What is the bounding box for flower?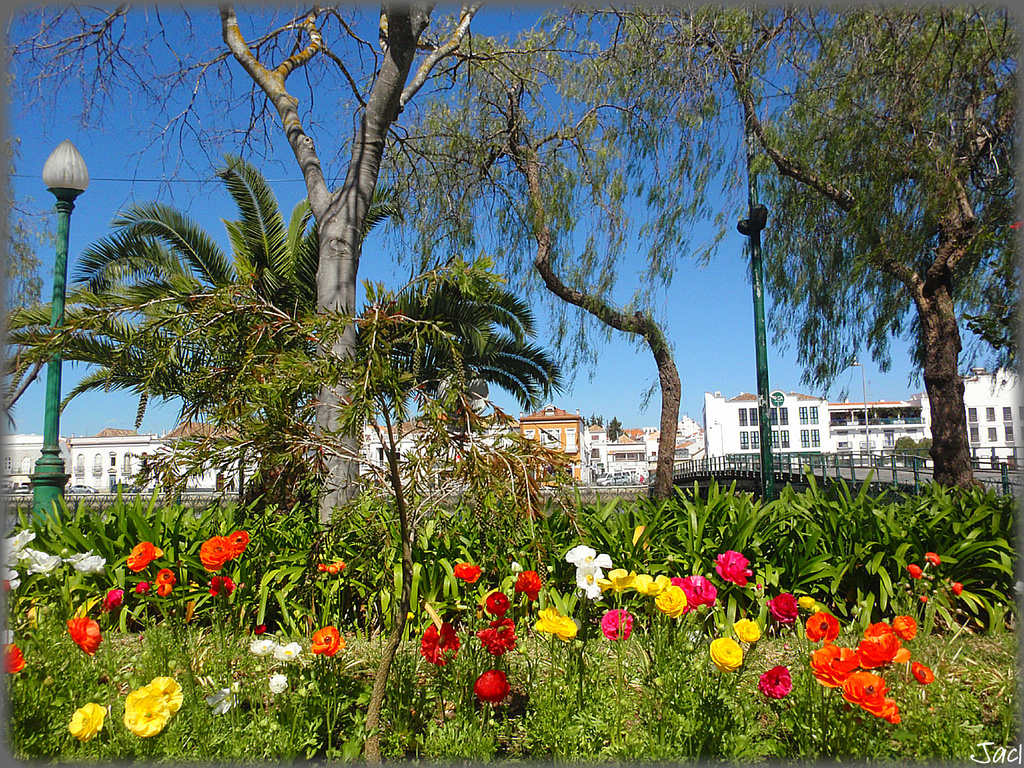
<bbox>906, 564, 926, 582</bbox>.
